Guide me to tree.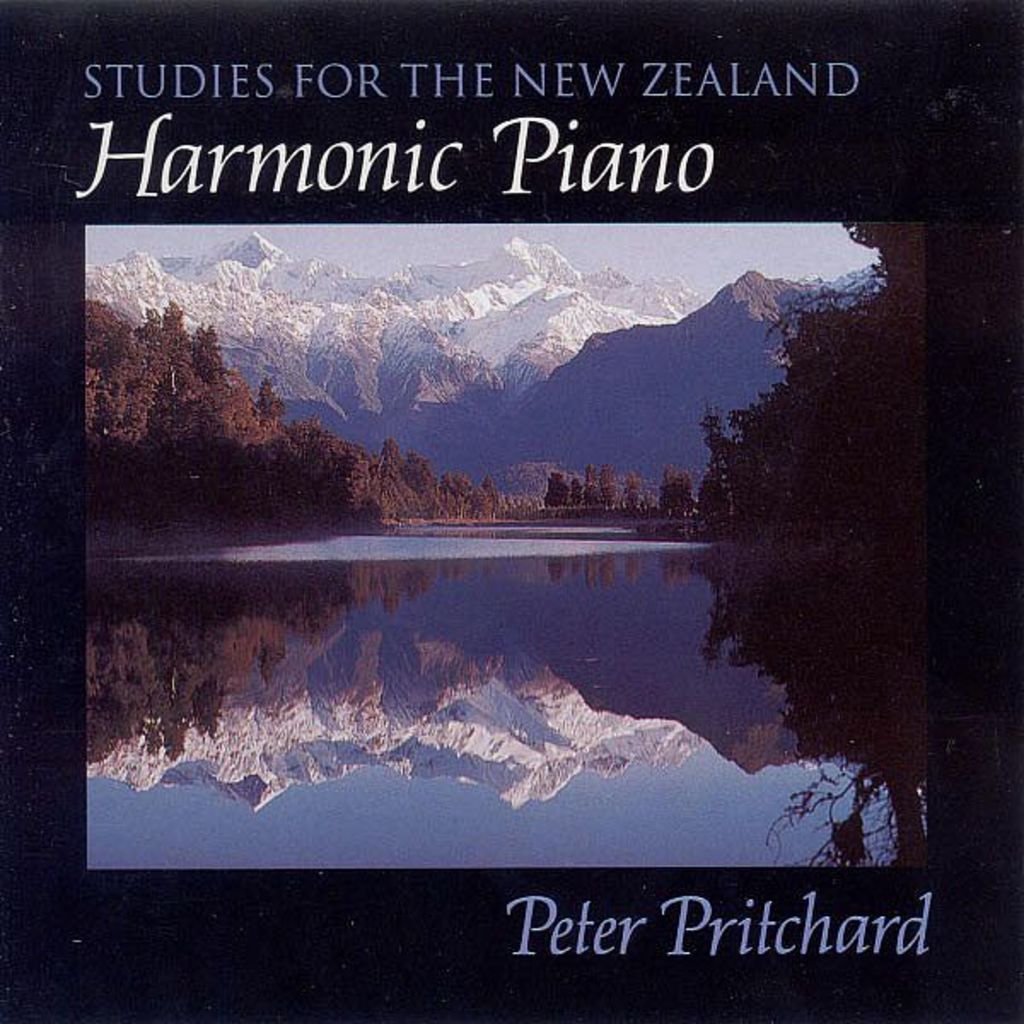
Guidance: [696,220,930,720].
